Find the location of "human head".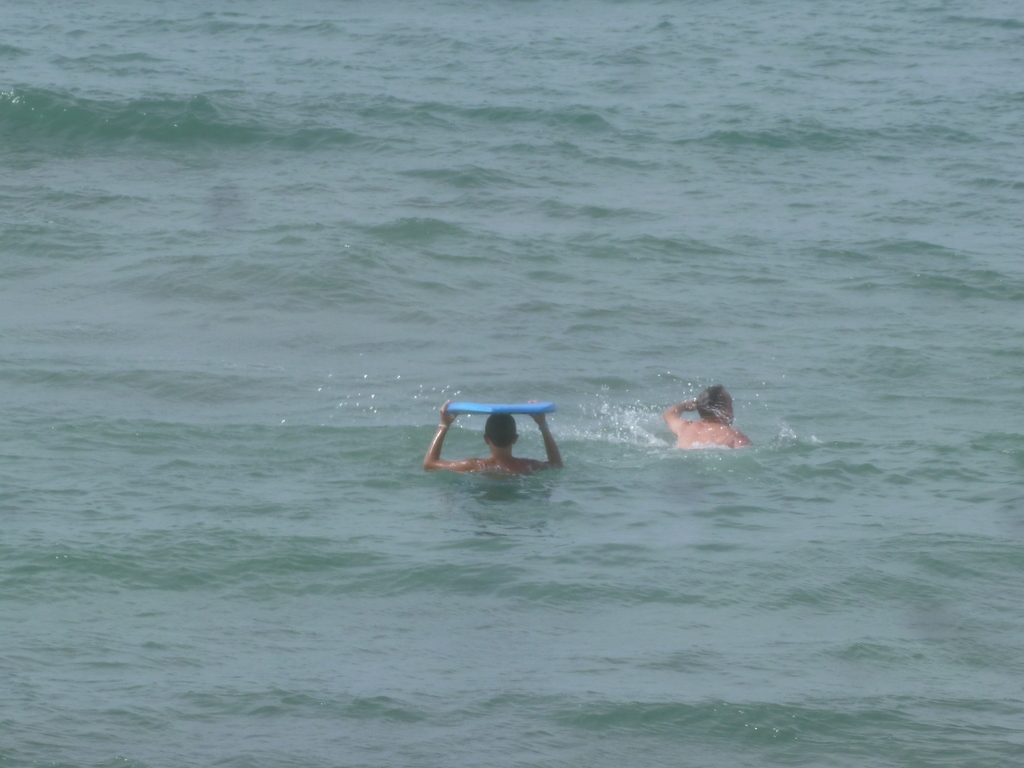
Location: BBox(479, 417, 517, 449).
